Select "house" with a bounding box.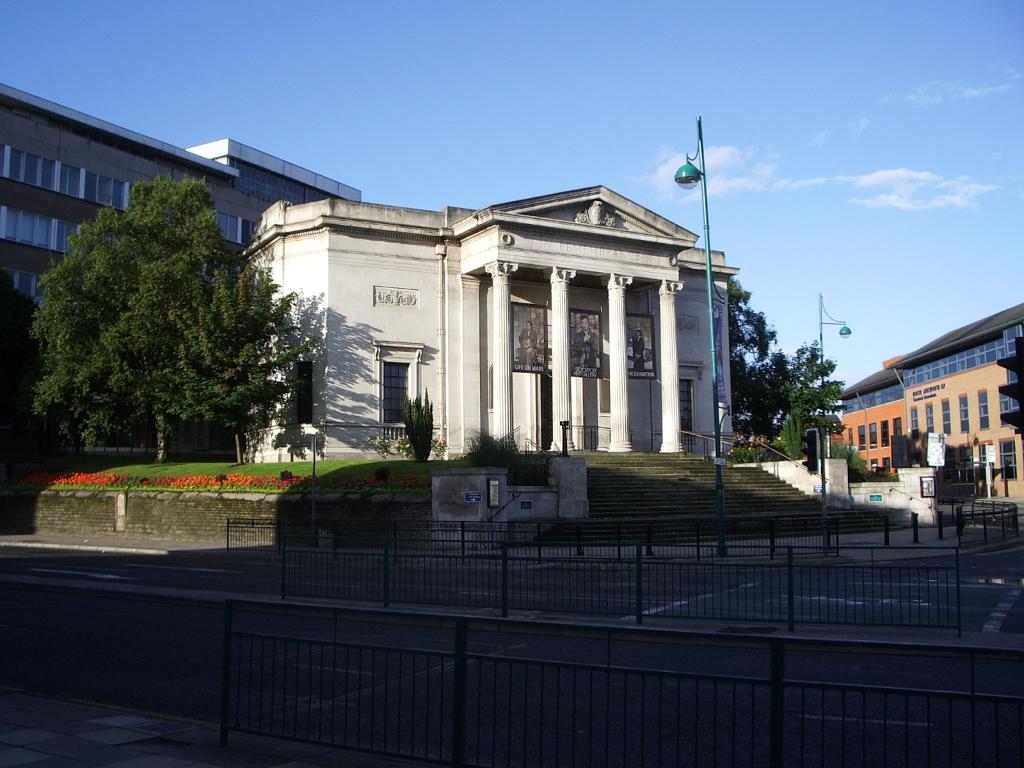
(x1=844, y1=352, x2=912, y2=482).
